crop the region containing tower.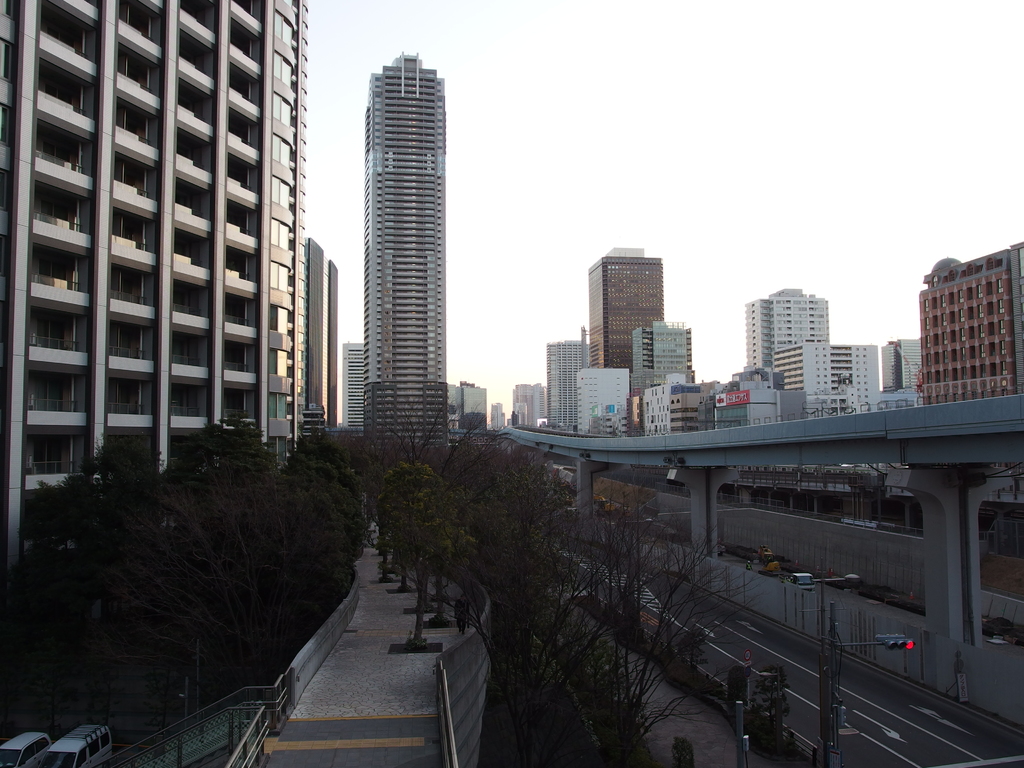
Crop region: [x1=588, y1=245, x2=671, y2=371].
